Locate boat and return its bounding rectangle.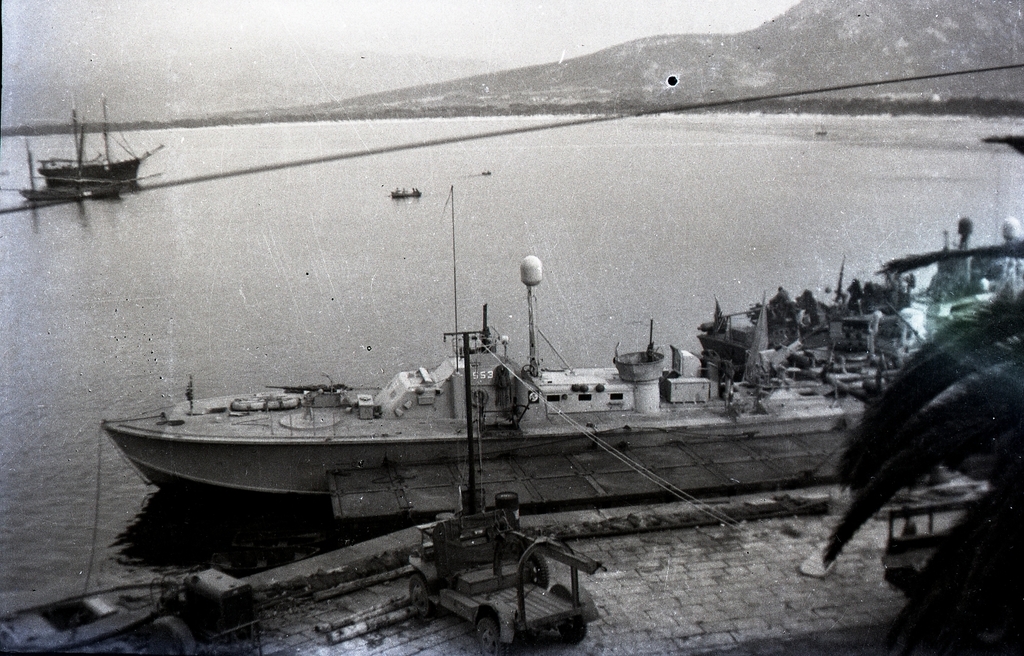
bbox=[35, 94, 166, 192].
